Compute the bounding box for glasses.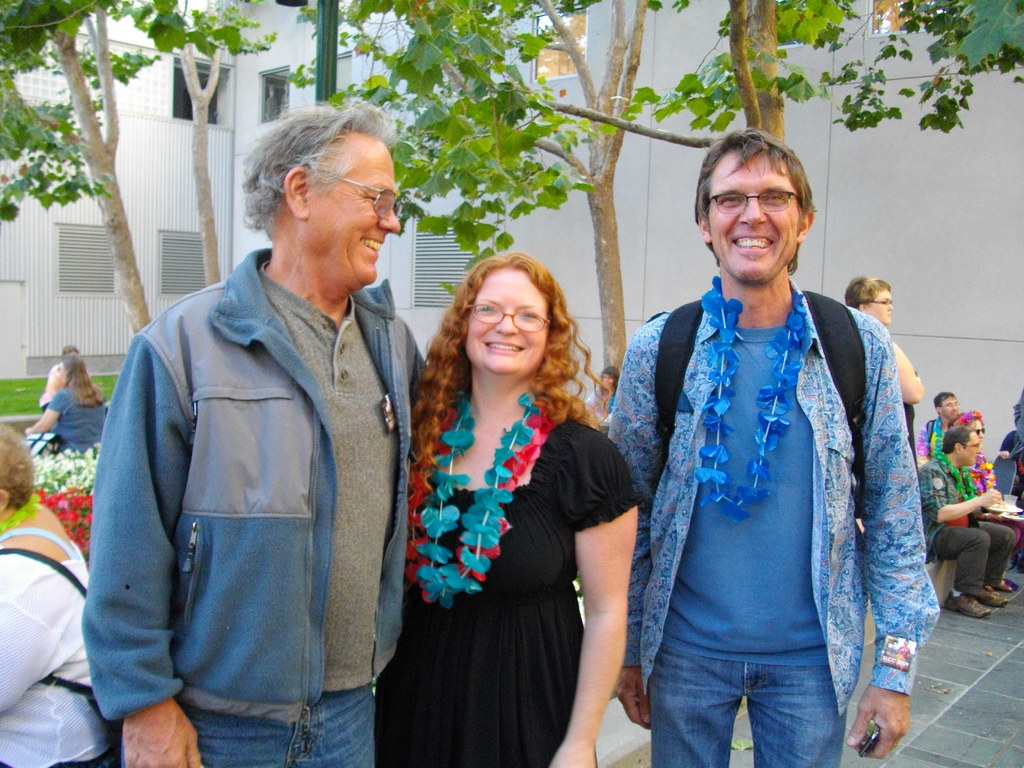
bbox(707, 189, 802, 213).
